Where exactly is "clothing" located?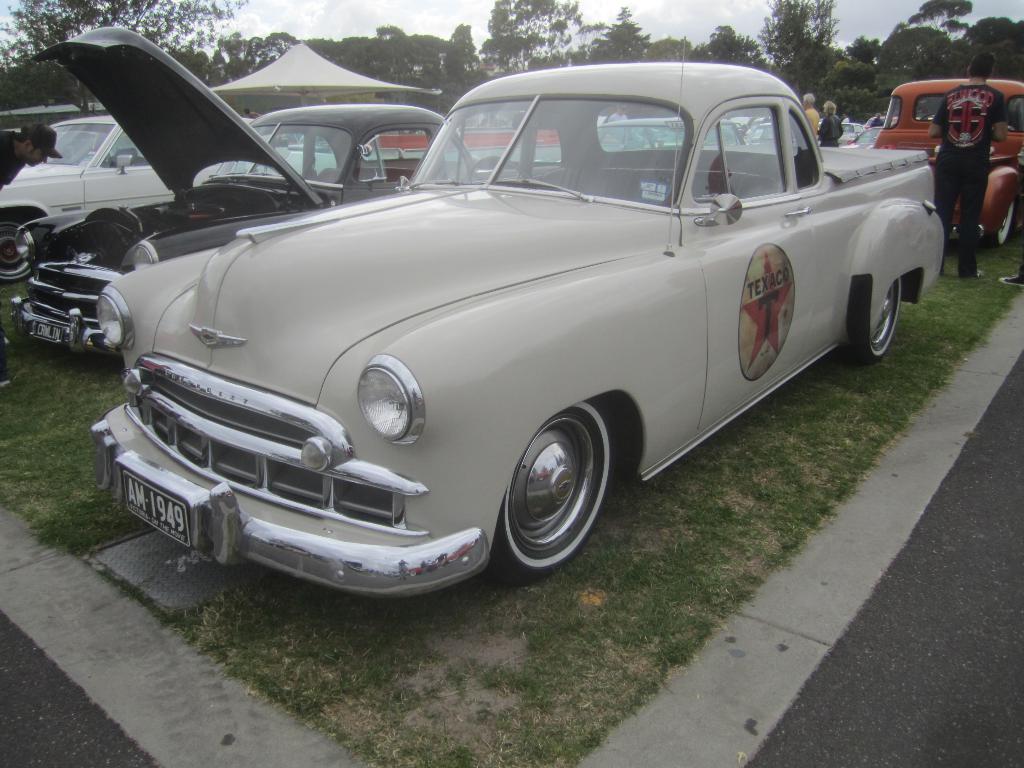
Its bounding box is select_region(820, 114, 845, 148).
